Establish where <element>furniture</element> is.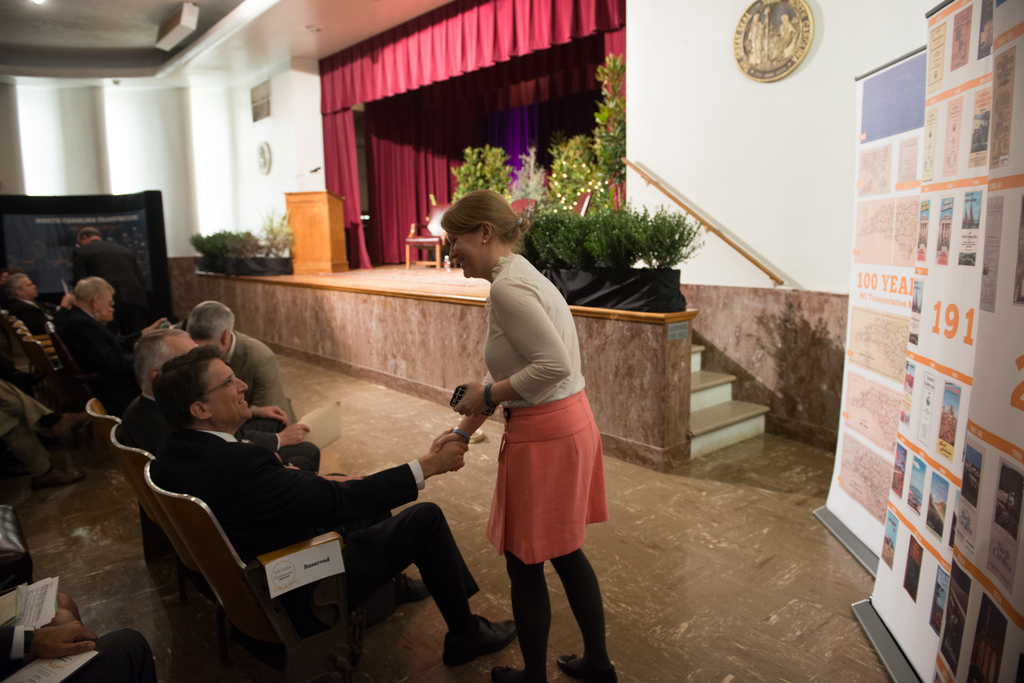
Established at crop(143, 461, 366, 682).
